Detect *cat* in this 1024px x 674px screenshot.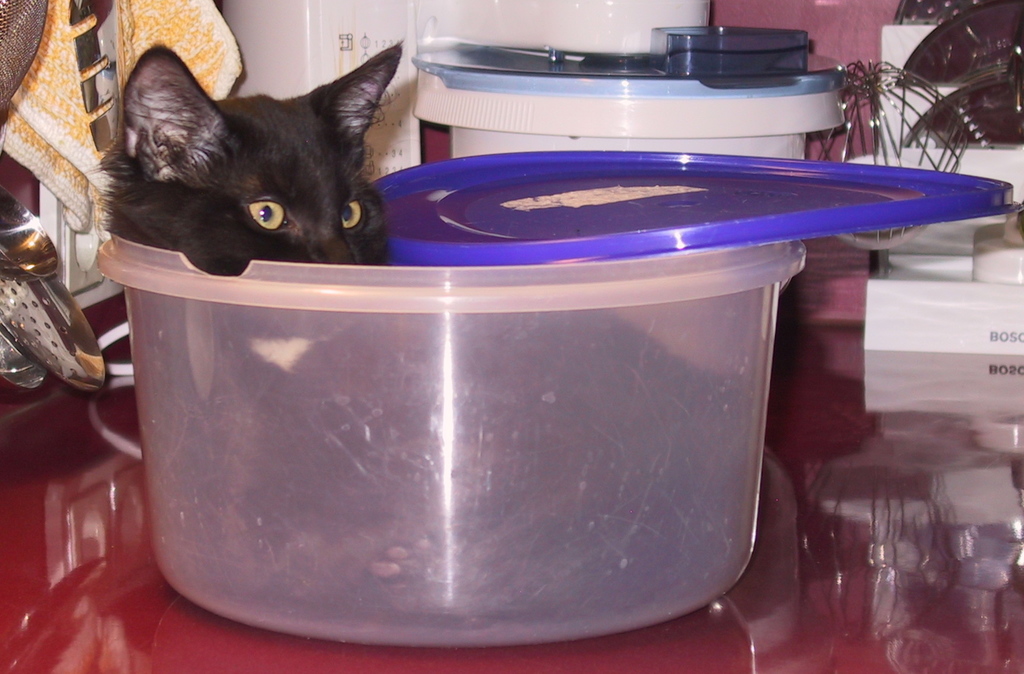
Detection: bbox=[82, 36, 751, 630].
